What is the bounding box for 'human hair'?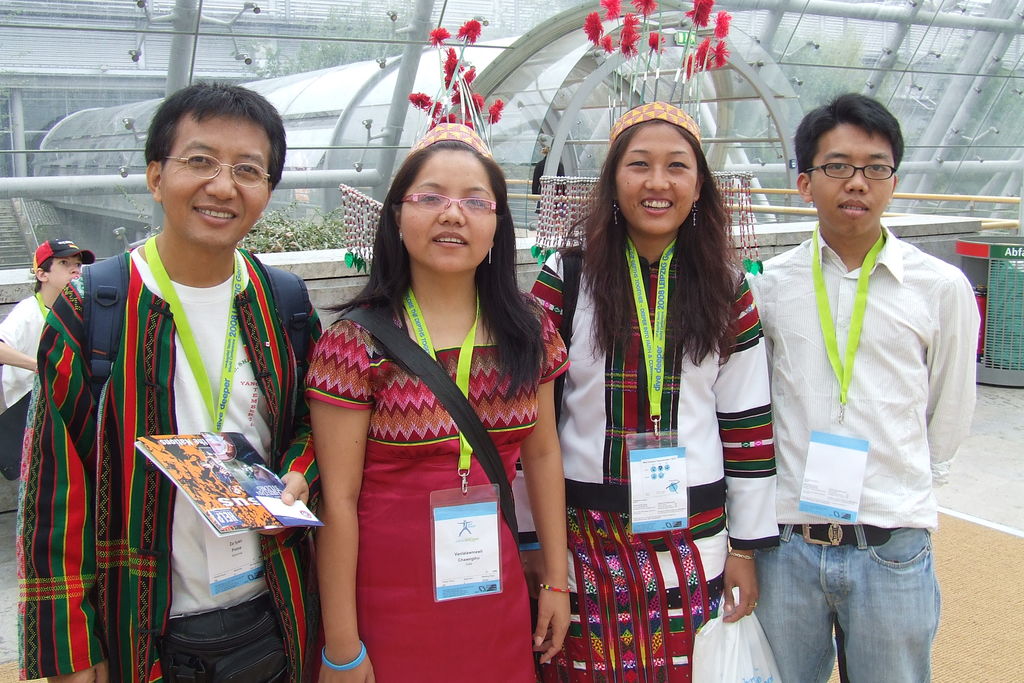
rect(33, 256, 81, 292).
